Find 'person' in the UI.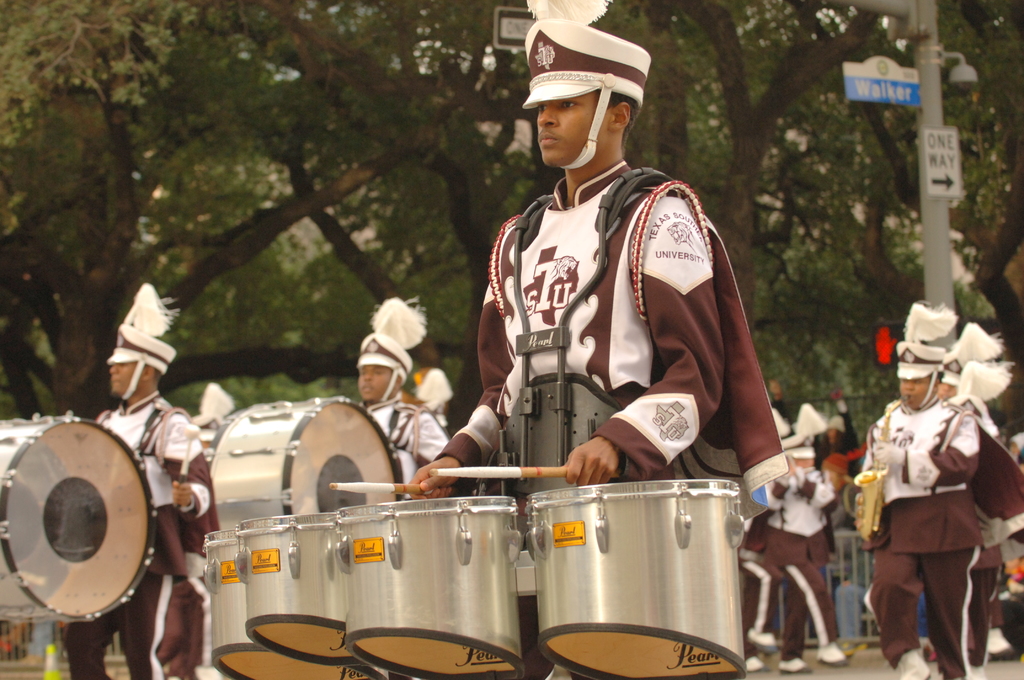
UI element at left=741, top=499, right=780, bottom=679.
